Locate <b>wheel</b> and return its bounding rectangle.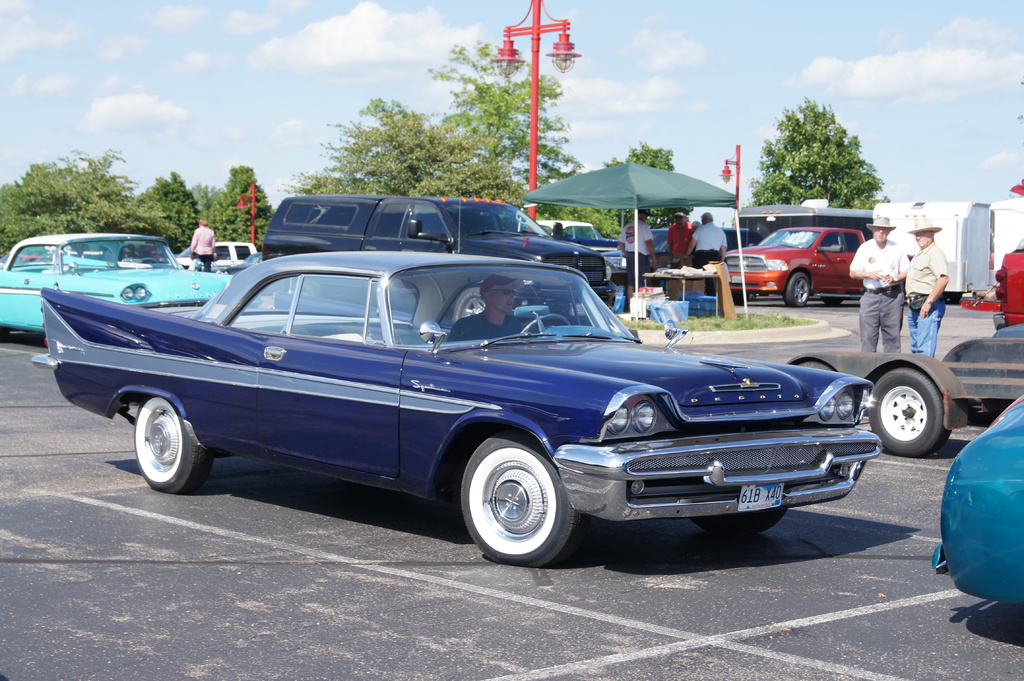
bbox(797, 360, 832, 369).
